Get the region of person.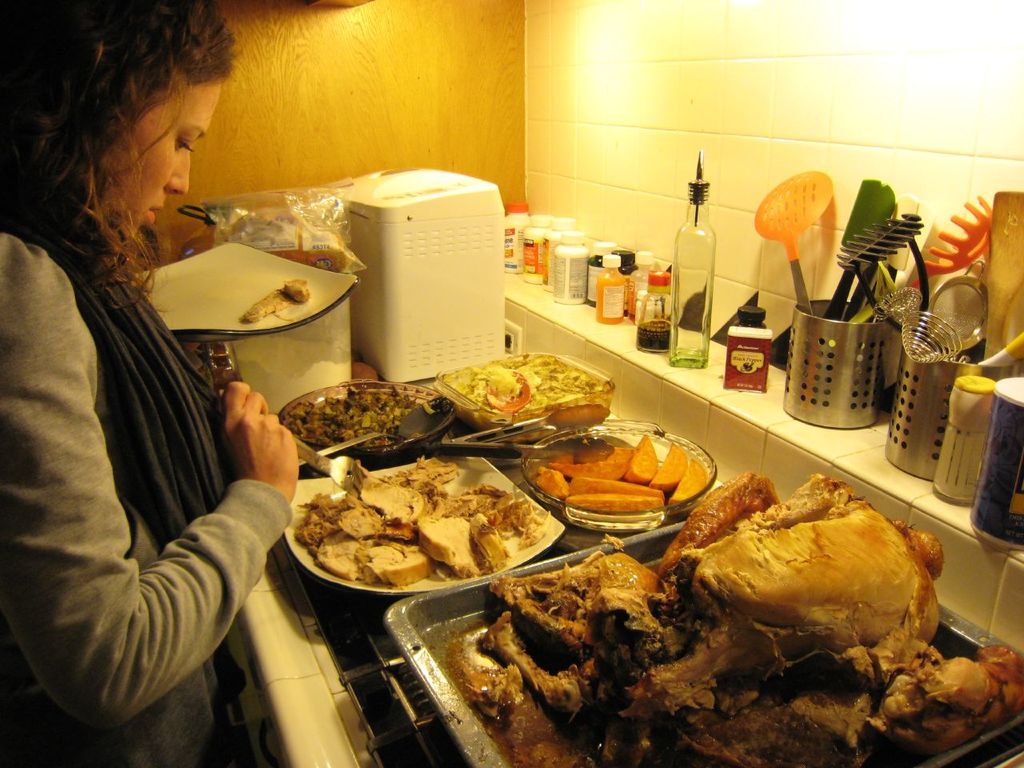
x1=3 y1=37 x2=287 y2=767.
